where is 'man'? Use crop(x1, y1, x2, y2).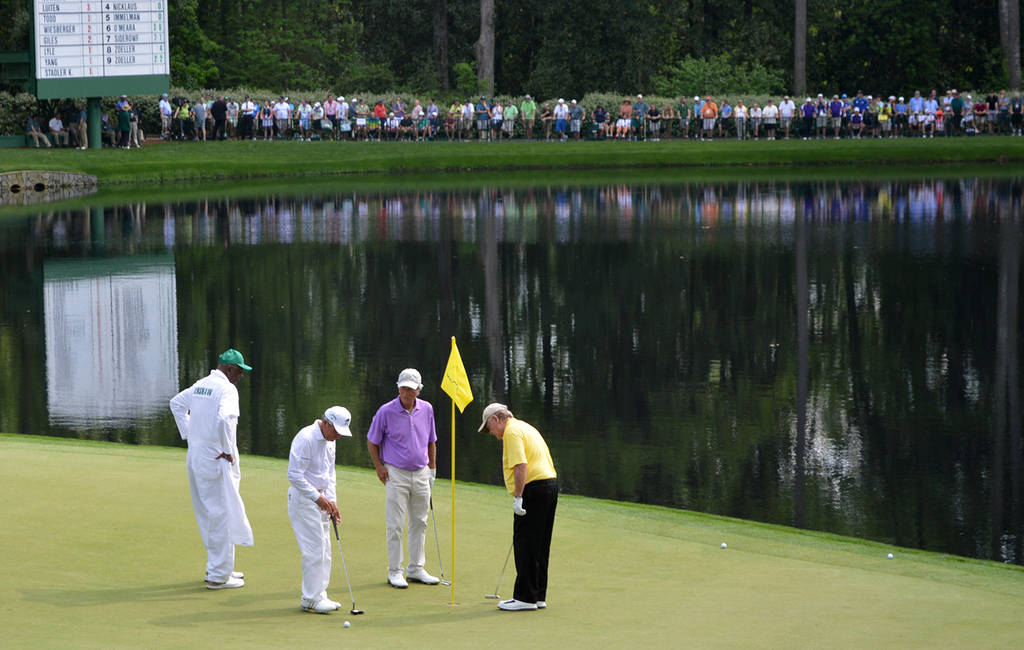
crop(639, 95, 645, 136).
